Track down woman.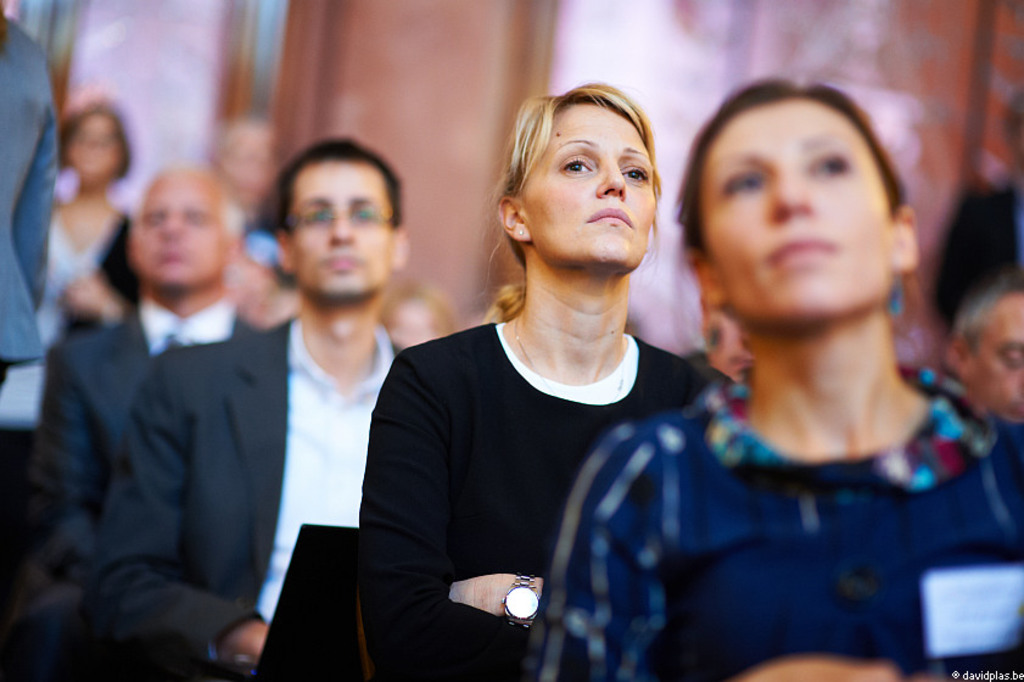
Tracked to <region>0, 99, 136, 513</region>.
